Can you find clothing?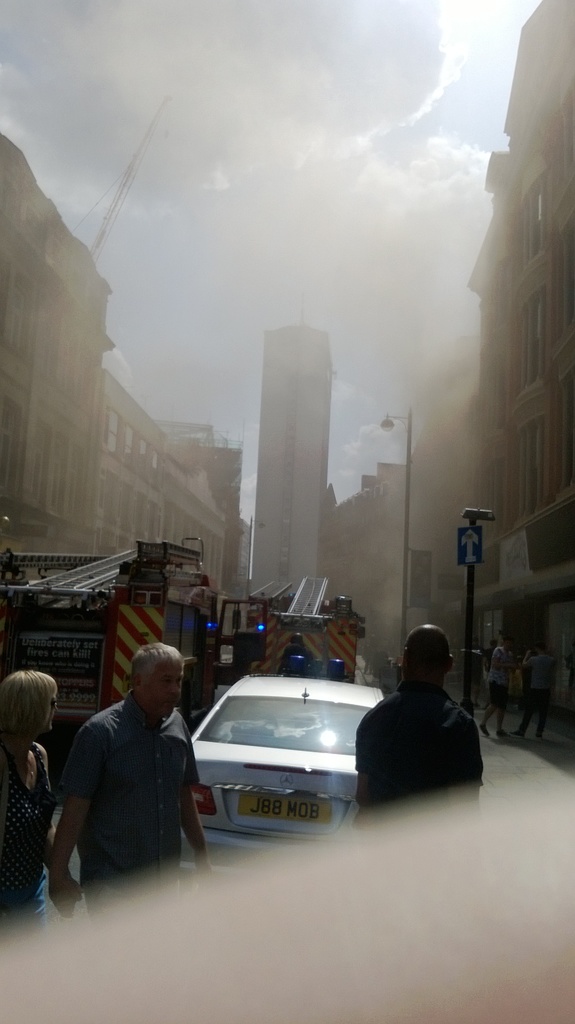
Yes, bounding box: region(0, 746, 55, 935).
